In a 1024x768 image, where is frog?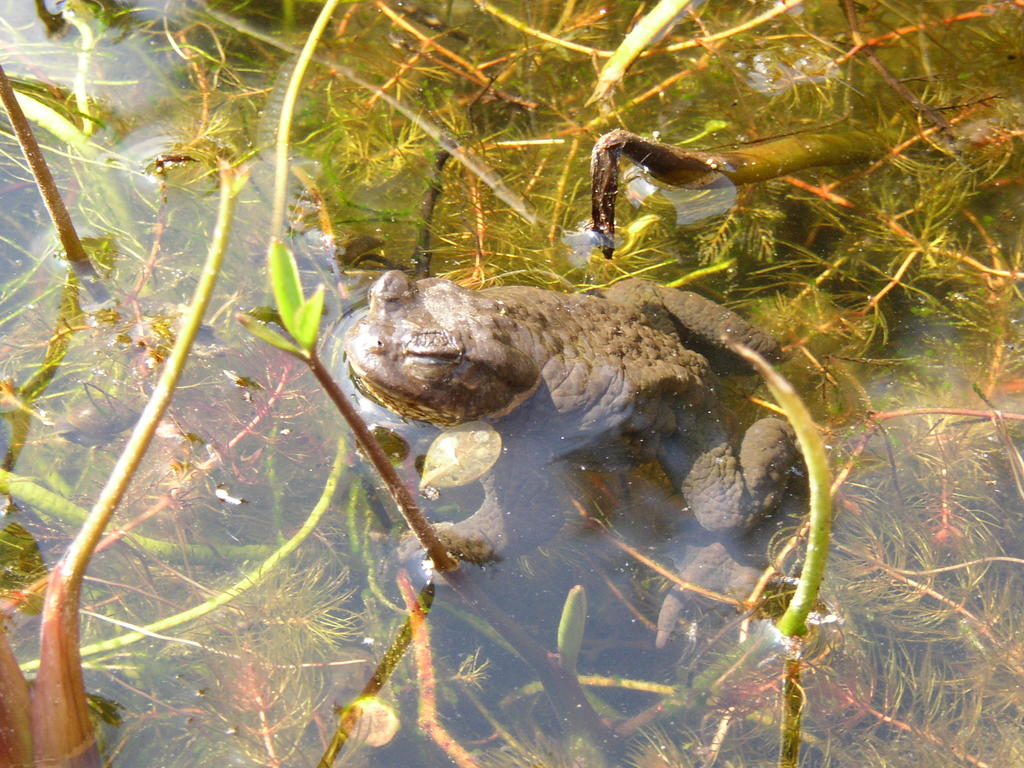
Rect(339, 267, 810, 648).
